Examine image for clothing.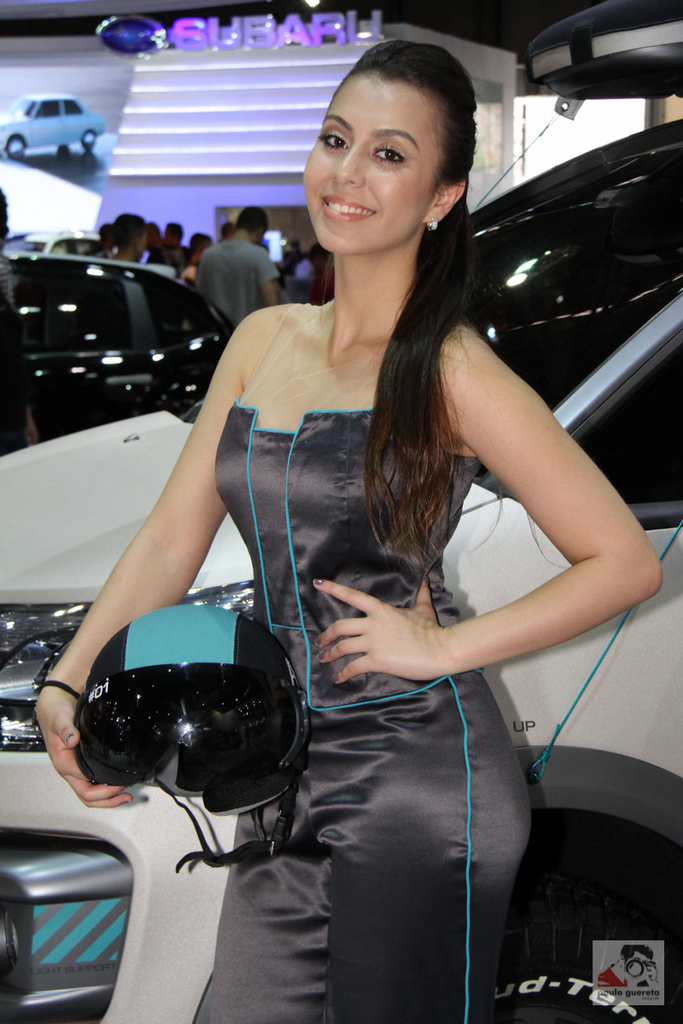
Examination result: select_region(193, 237, 281, 327).
